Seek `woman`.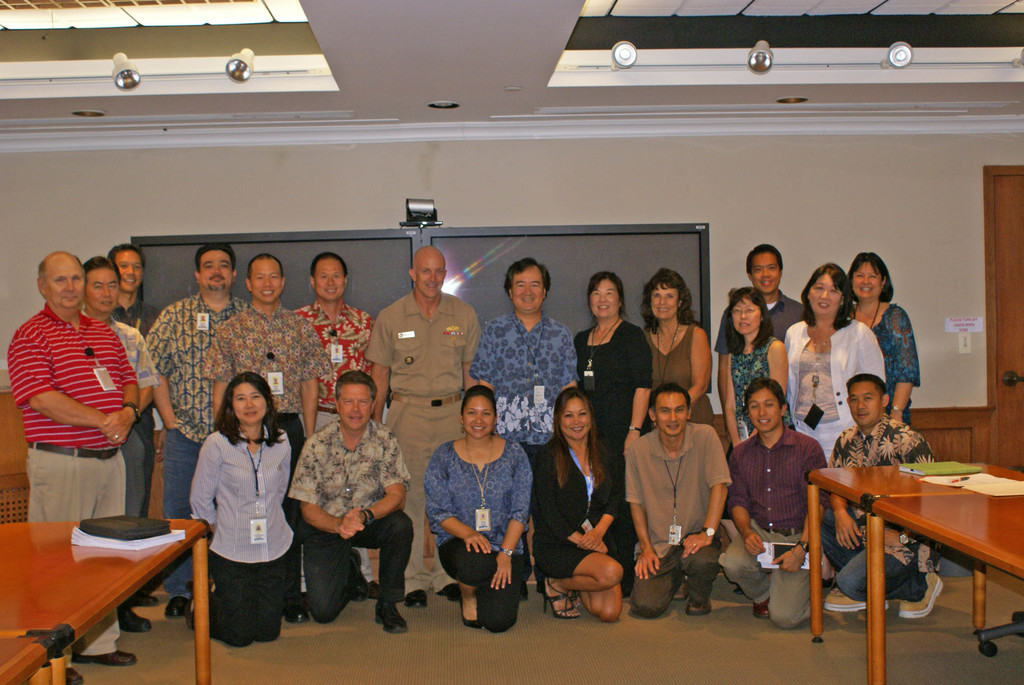
(x1=844, y1=248, x2=924, y2=428).
